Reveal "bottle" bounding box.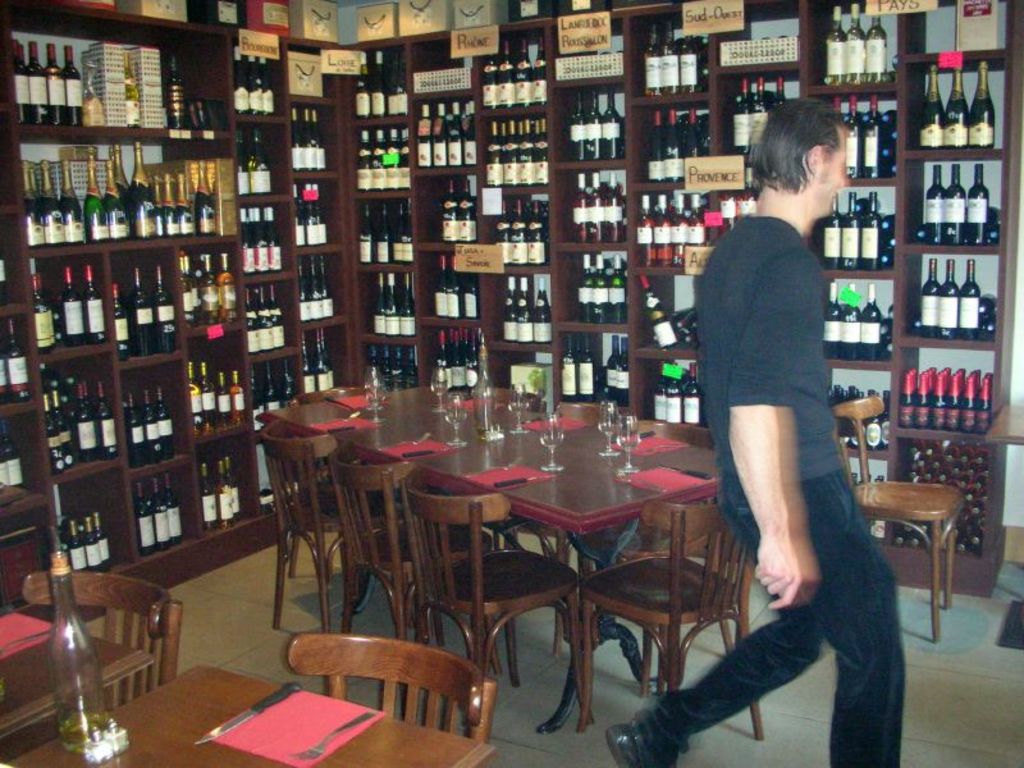
Revealed: bbox(844, 95, 872, 183).
